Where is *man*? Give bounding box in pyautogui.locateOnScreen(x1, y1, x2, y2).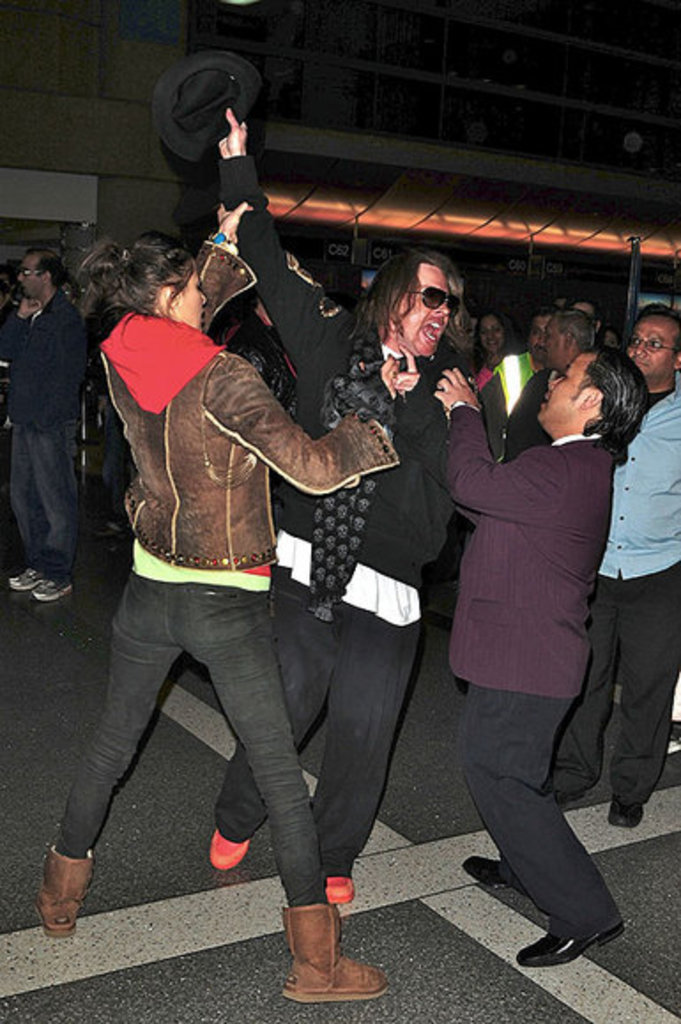
pyautogui.locateOnScreen(621, 297, 679, 845).
